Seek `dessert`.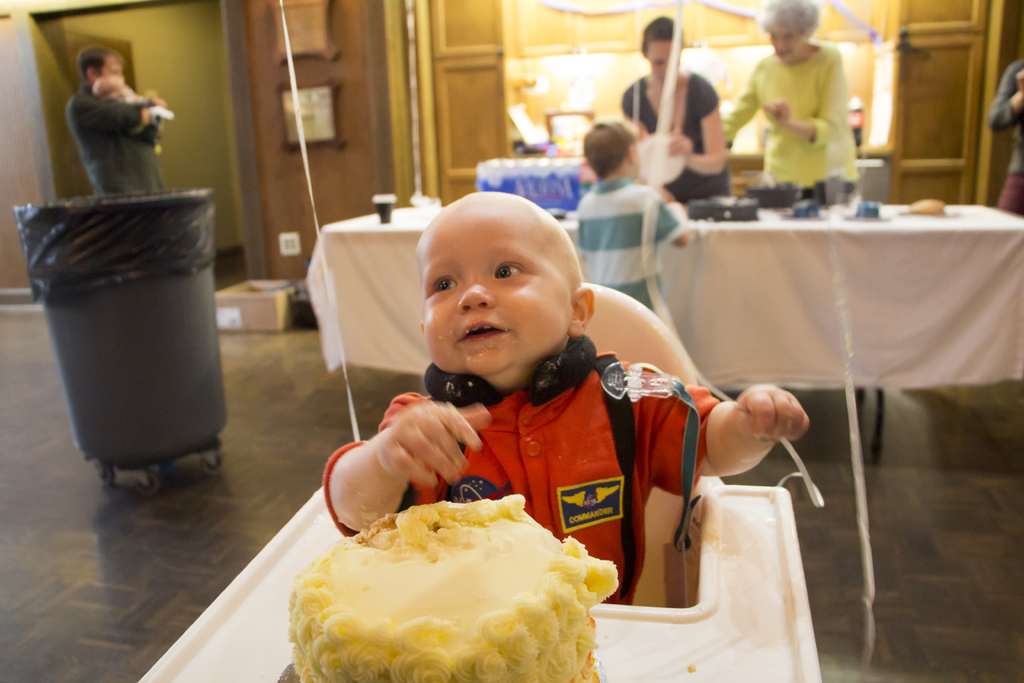
x1=736, y1=177, x2=801, y2=206.
